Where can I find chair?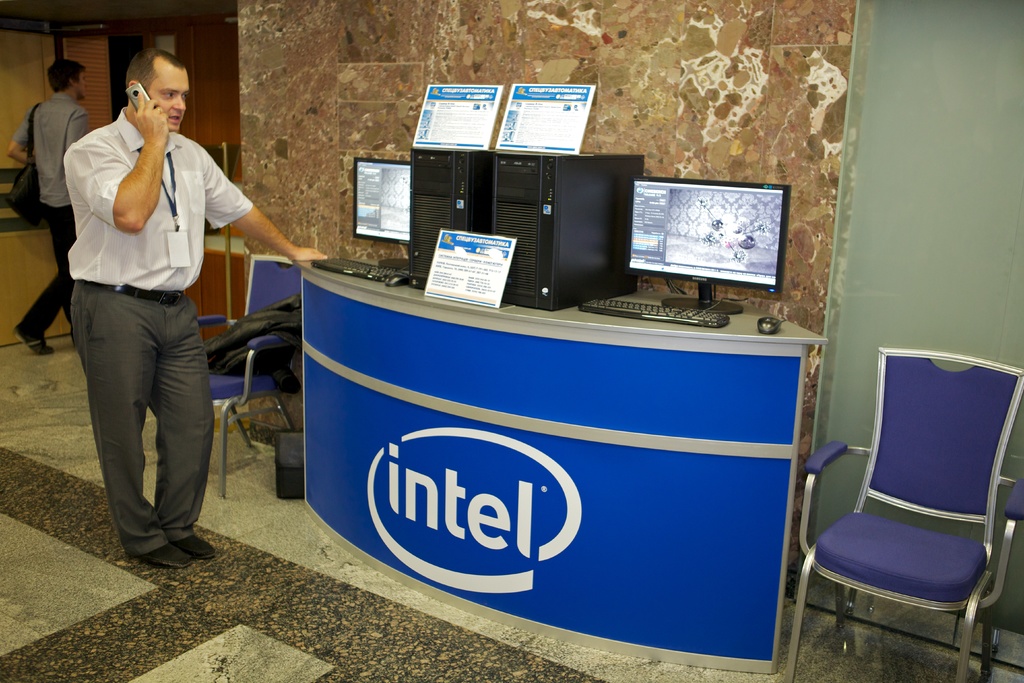
You can find it at bbox=(812, 351, 1022, 682).
